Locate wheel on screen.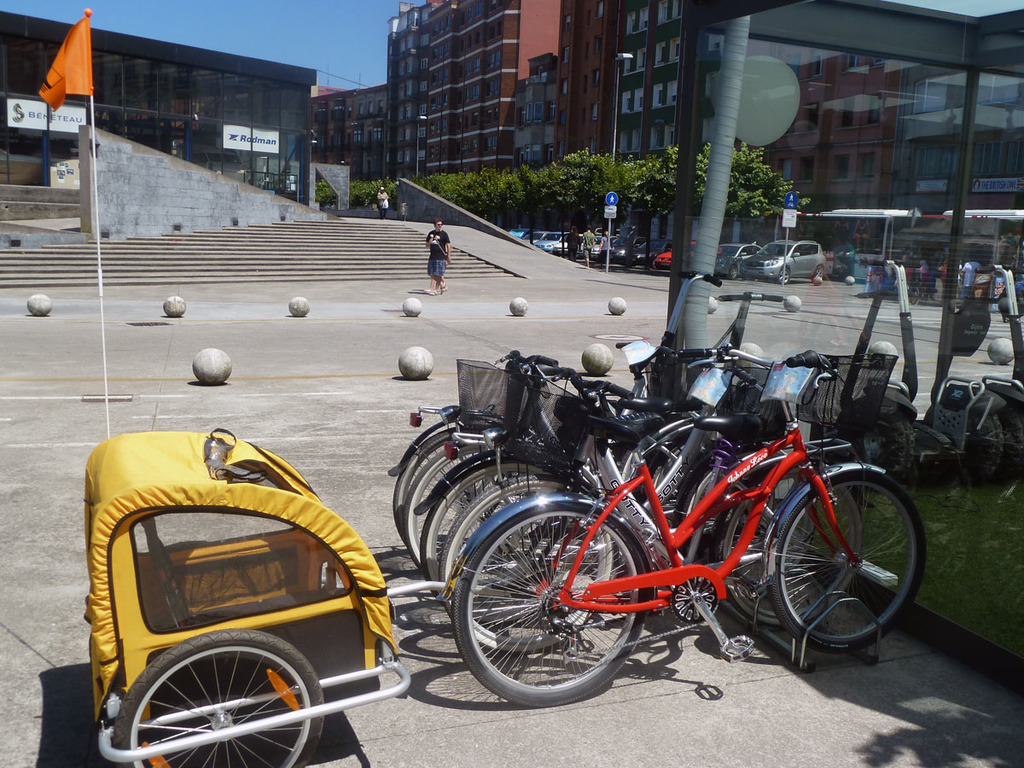
On screen at x1=165, y1=539, x2=207, y2=547.
